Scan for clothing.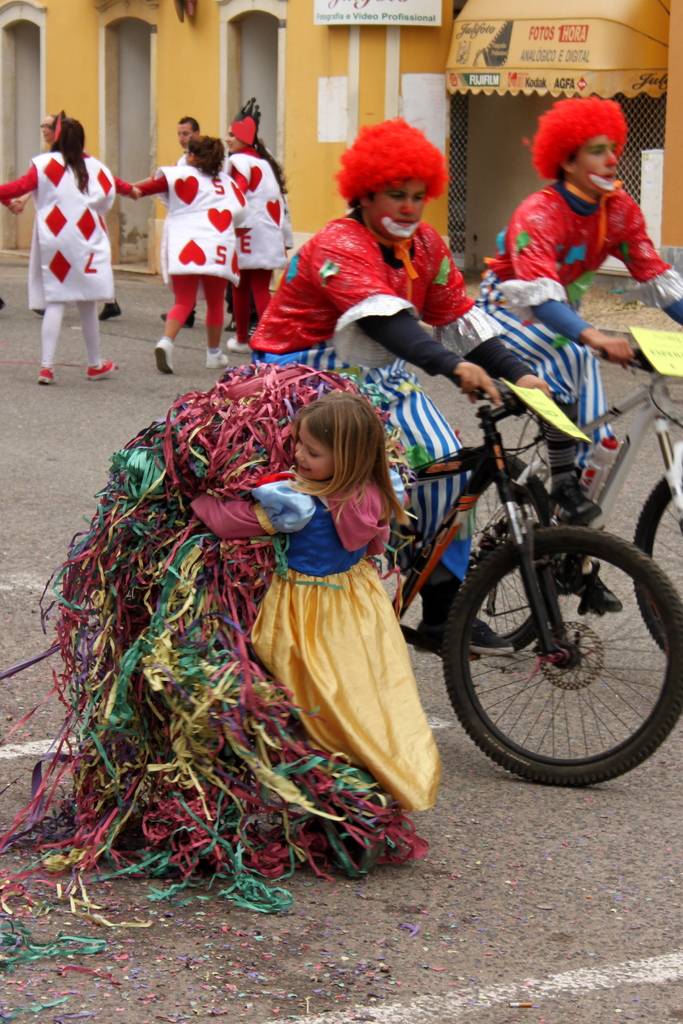
Scan result: <bbox>224, 144, 284, 346</bbox>.
